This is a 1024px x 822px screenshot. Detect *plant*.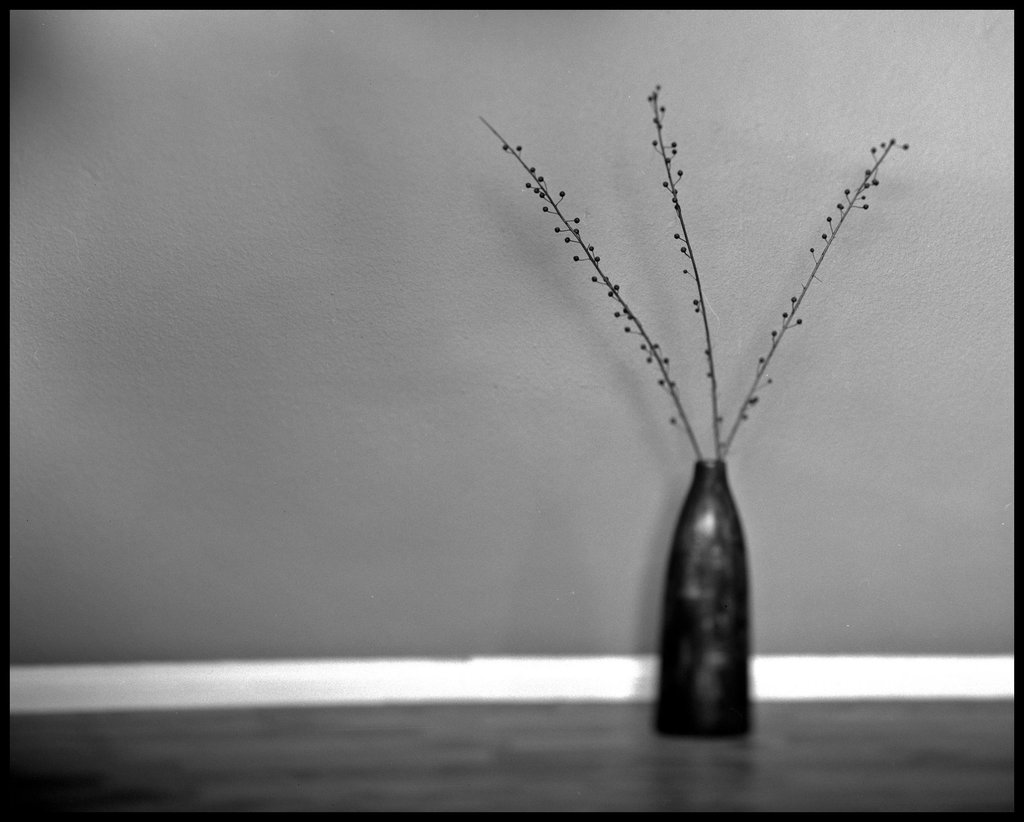
(461,72,925,484).
